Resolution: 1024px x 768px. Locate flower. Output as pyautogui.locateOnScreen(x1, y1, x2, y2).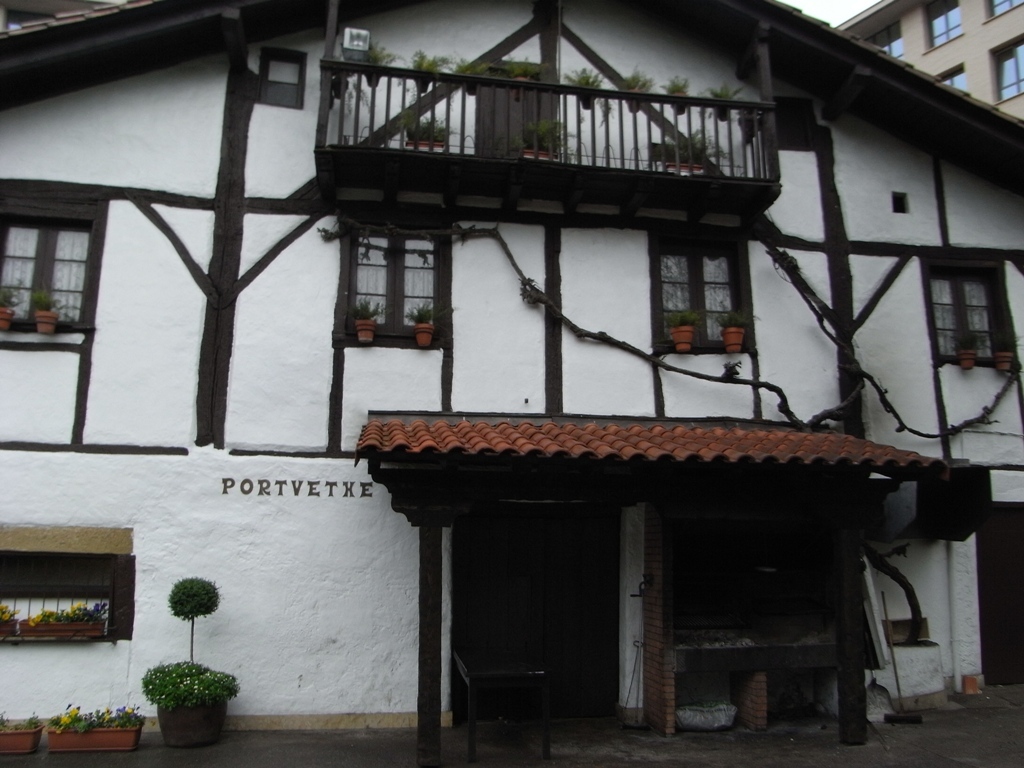
pyautogui.locateOnScreen(214, 675, 215, 680).
